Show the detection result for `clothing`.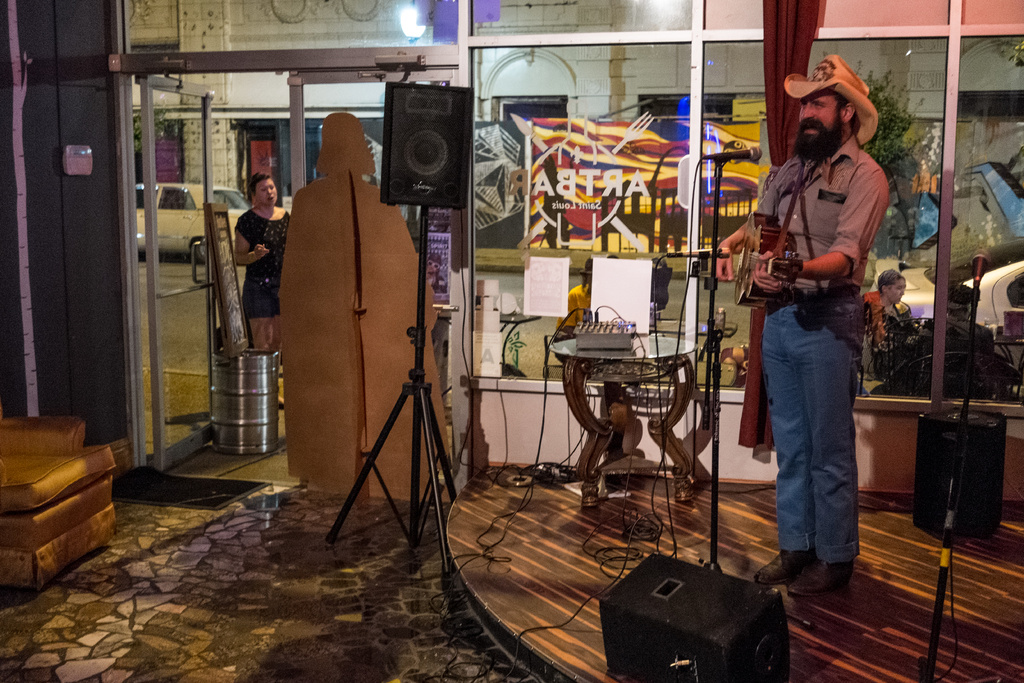
[873, 298, 914, 381].
